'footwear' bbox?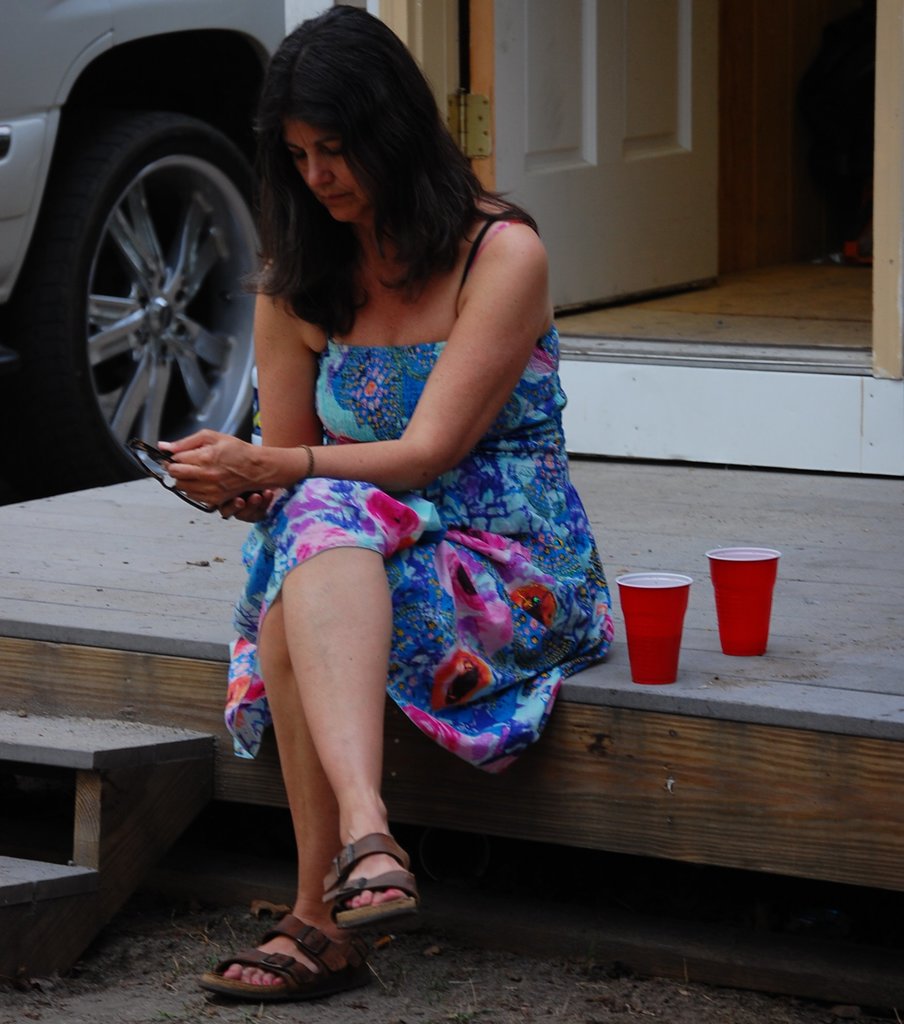
198, 912, 371, 1000
